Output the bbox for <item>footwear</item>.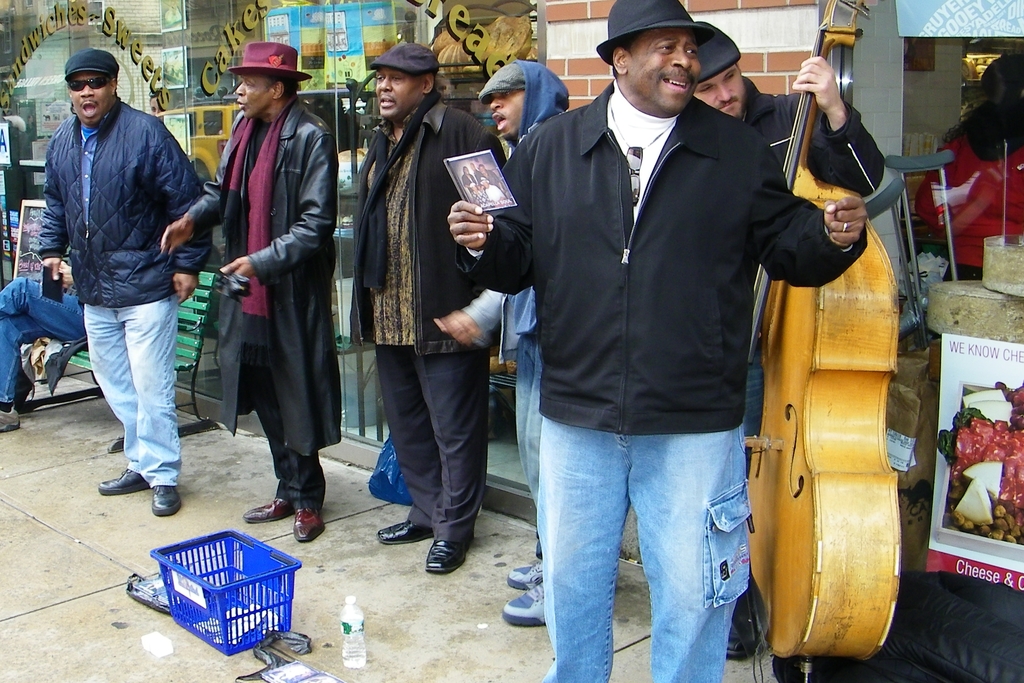
{"x1": 381, "y1": 522, "x2": 416, "y2": 545}.
